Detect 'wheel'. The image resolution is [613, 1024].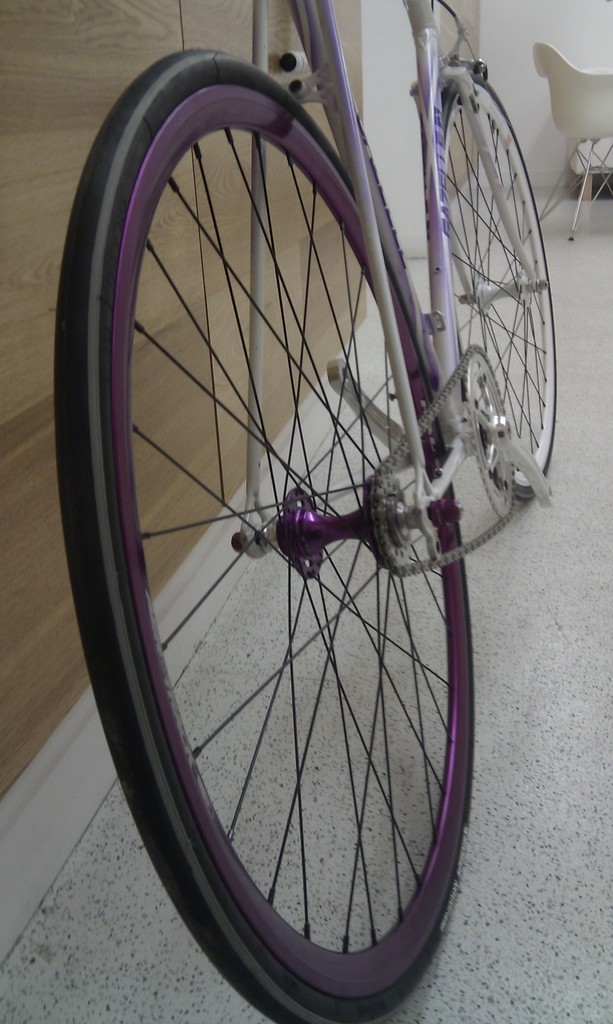
box=[49, 35, 482, 1023].
